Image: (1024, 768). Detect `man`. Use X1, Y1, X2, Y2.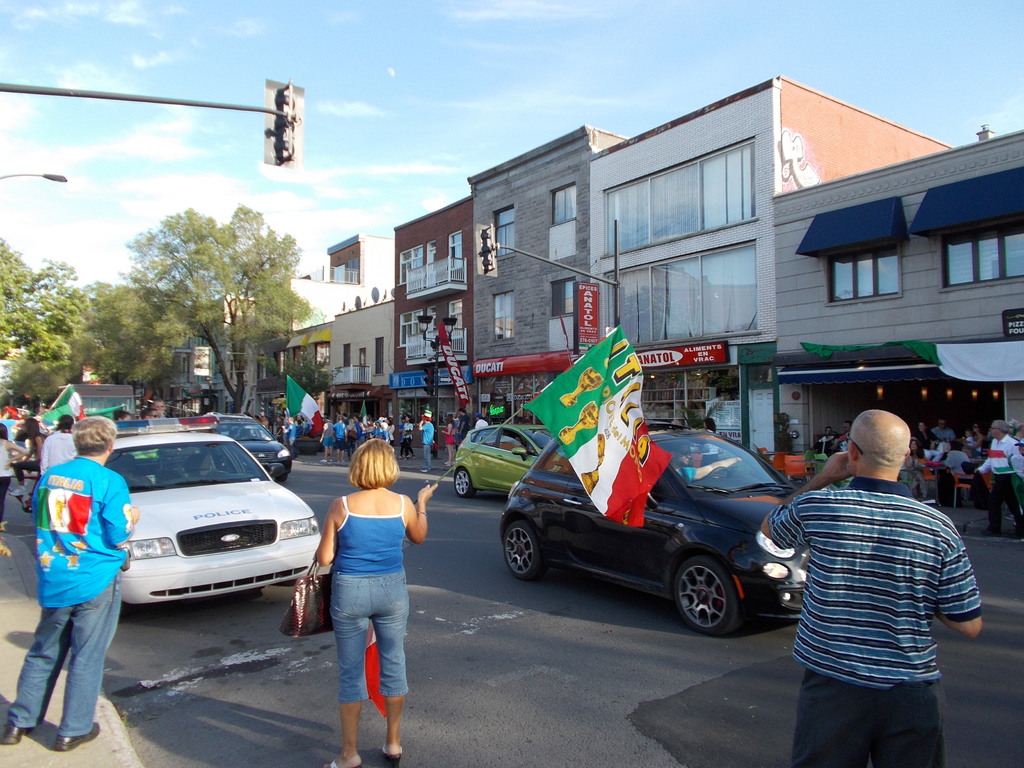
658, 440, 747, 493.
